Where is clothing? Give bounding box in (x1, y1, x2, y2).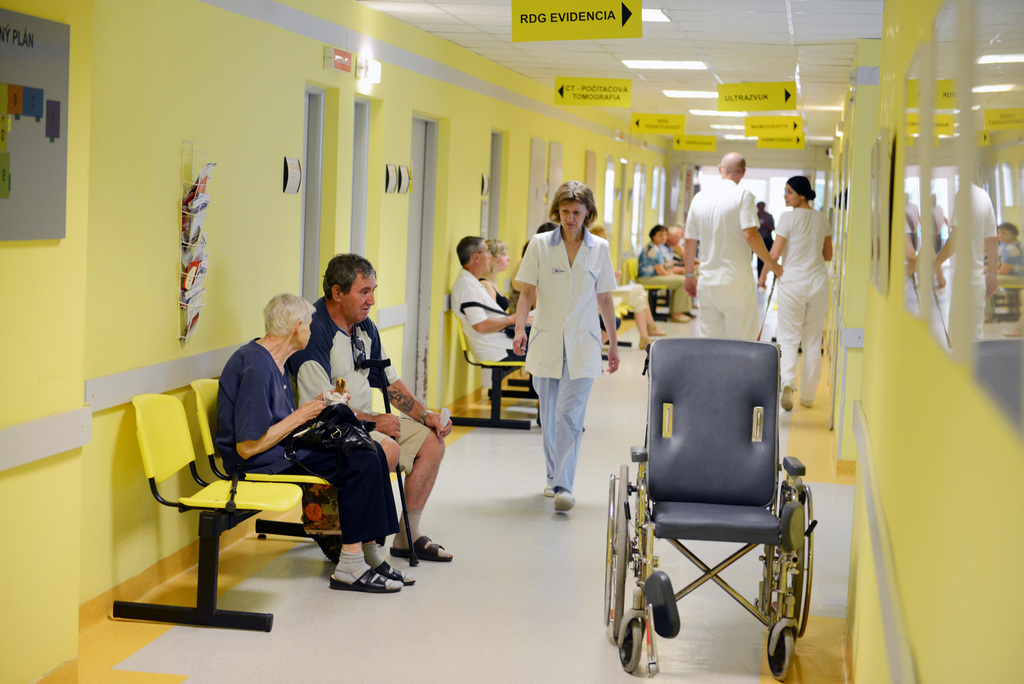
(451, 267, 527, 366).
